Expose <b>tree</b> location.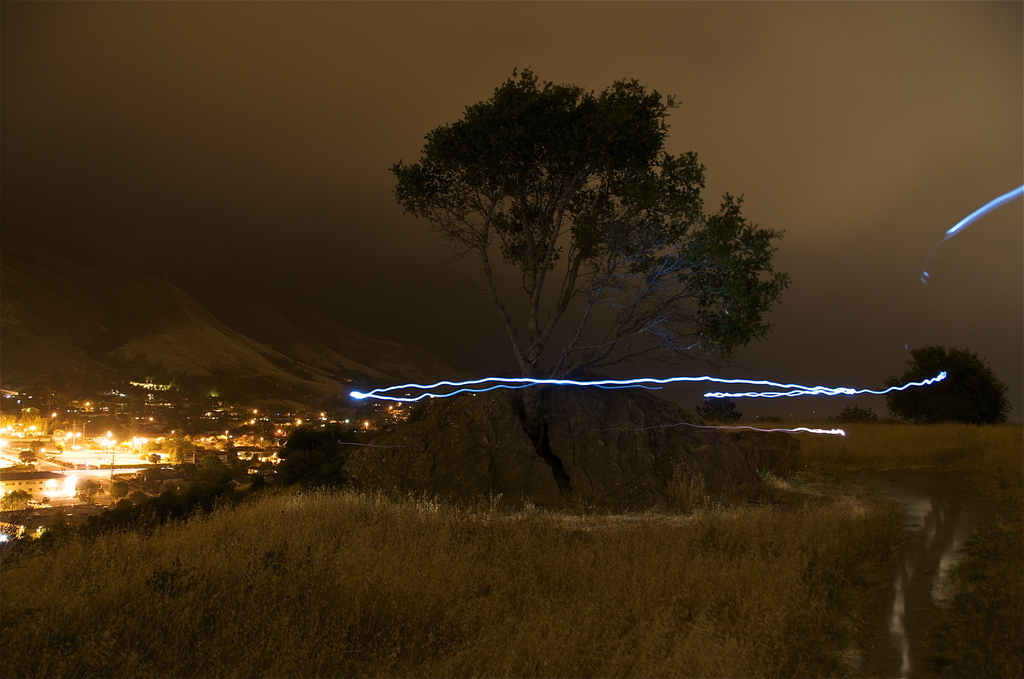
Exposed at (840, 397, 882, 426).
